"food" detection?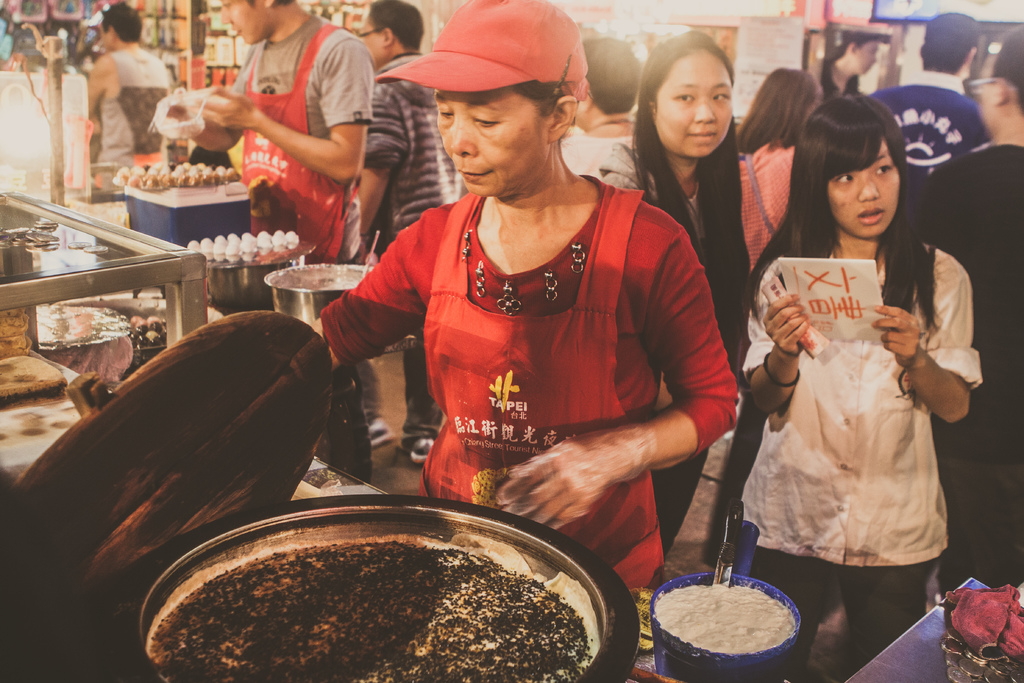
select_region(149, 541, 594, 682)
